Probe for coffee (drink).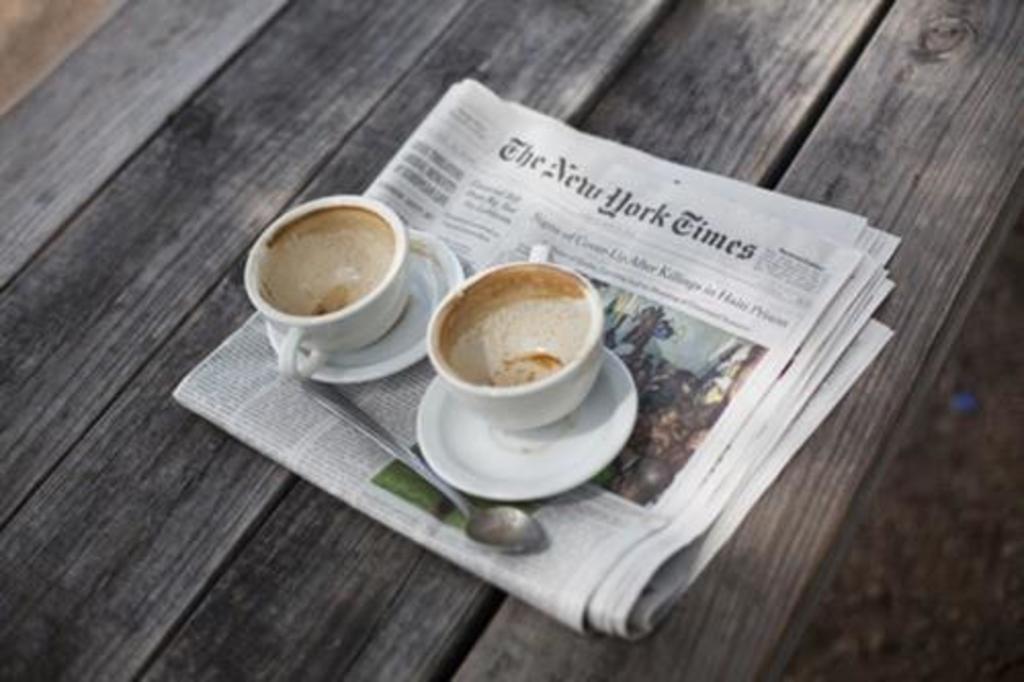
Probe result: [left=236, top=180, right=426, bottom=389].
